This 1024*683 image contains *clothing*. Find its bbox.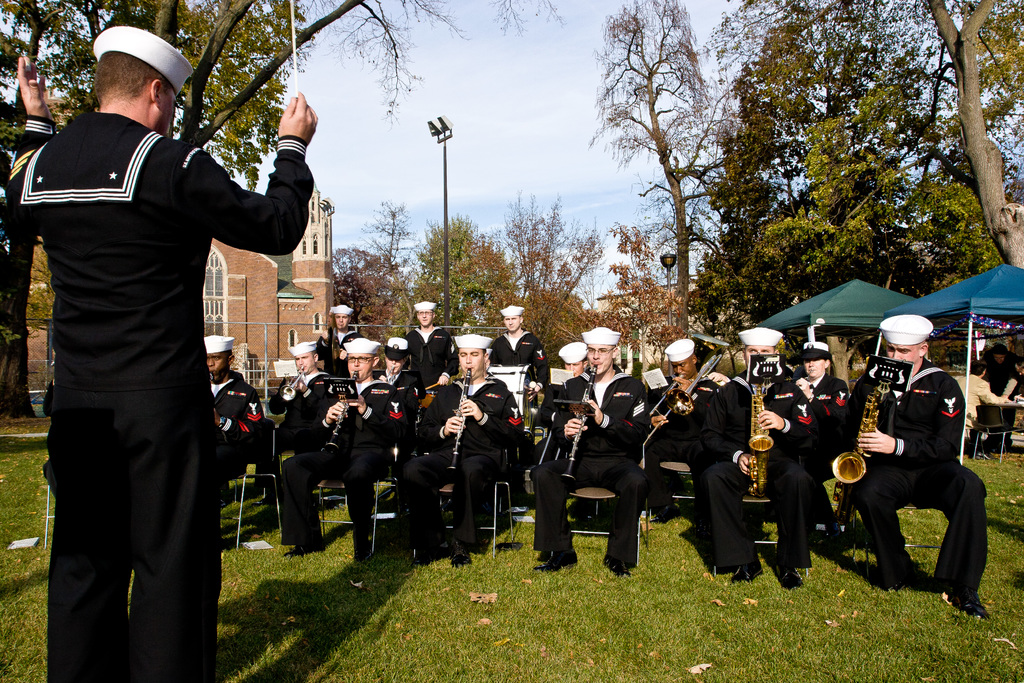
30:46:273:641.
